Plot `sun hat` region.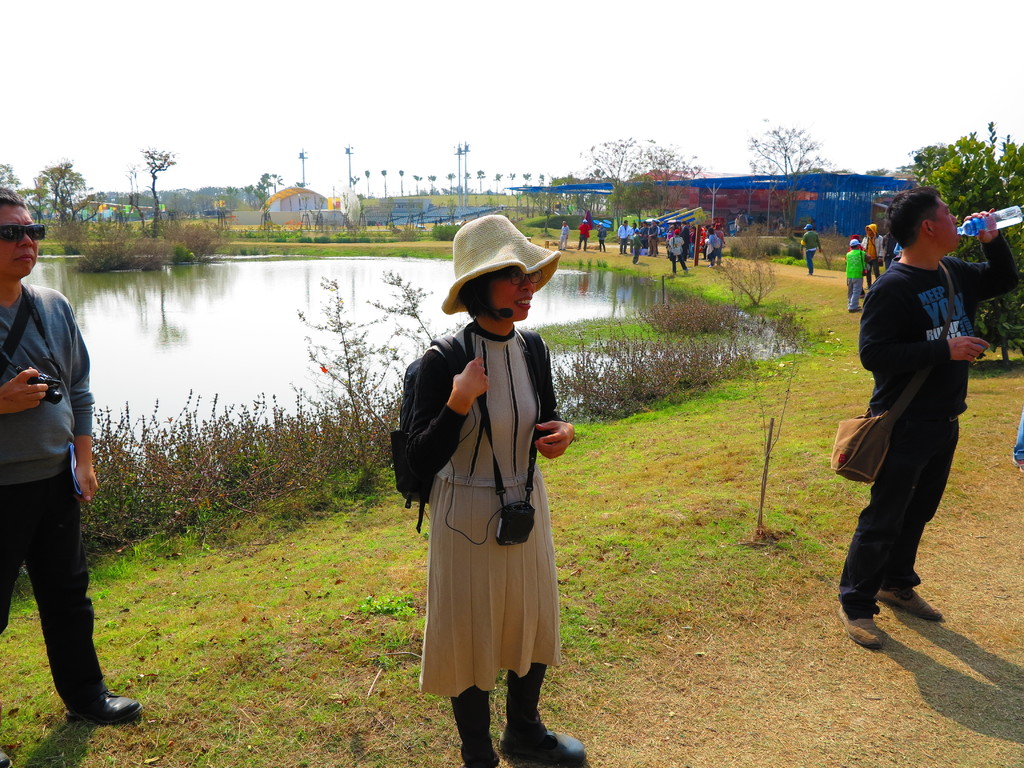
Plotted at Rect(442, 213, 562, 317).
